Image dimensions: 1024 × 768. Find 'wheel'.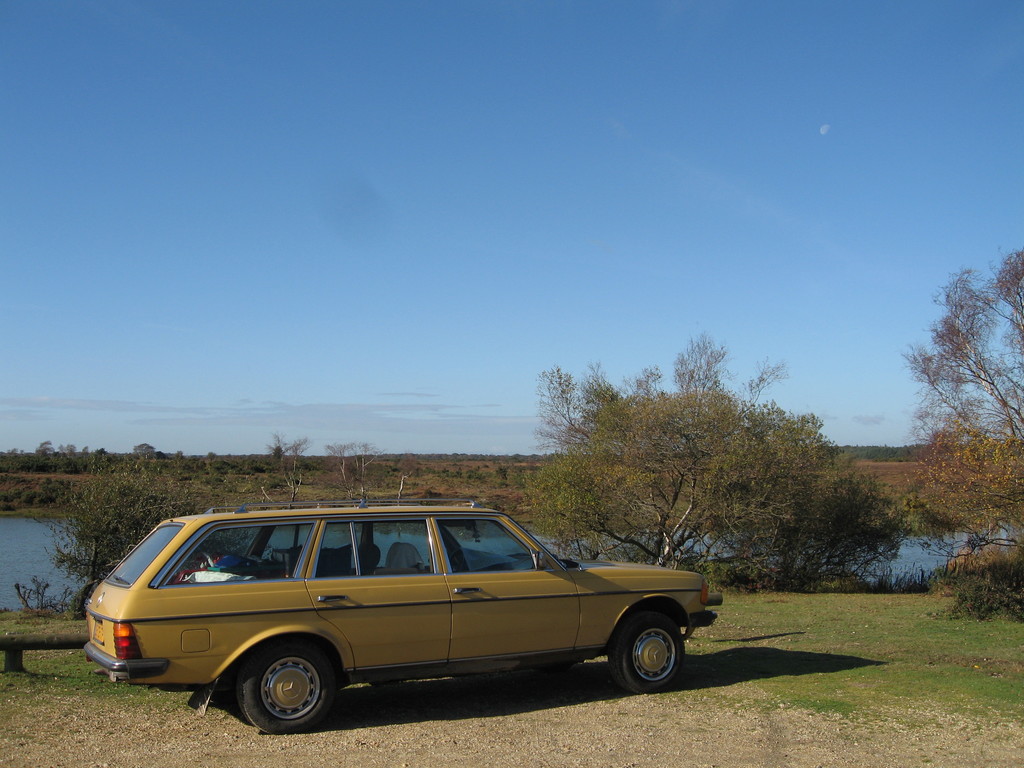
crop(605, 609, 687, 700).
